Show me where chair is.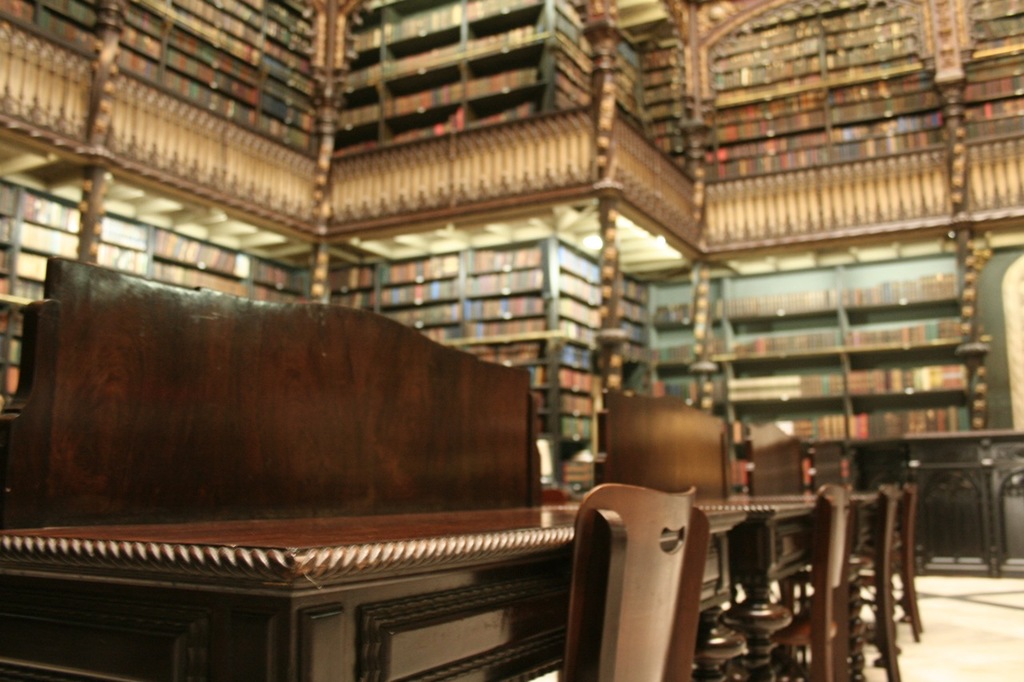
chair is at l=732, t=485, r=854, b=681.
